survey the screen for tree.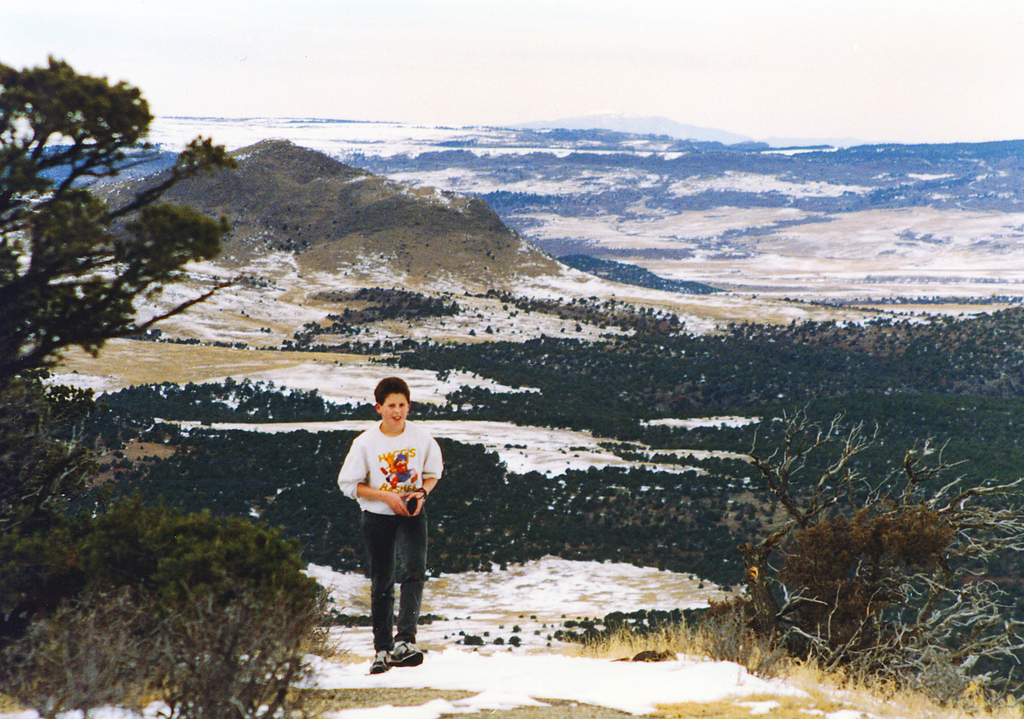
Survey found: (1,108,1023,690).
